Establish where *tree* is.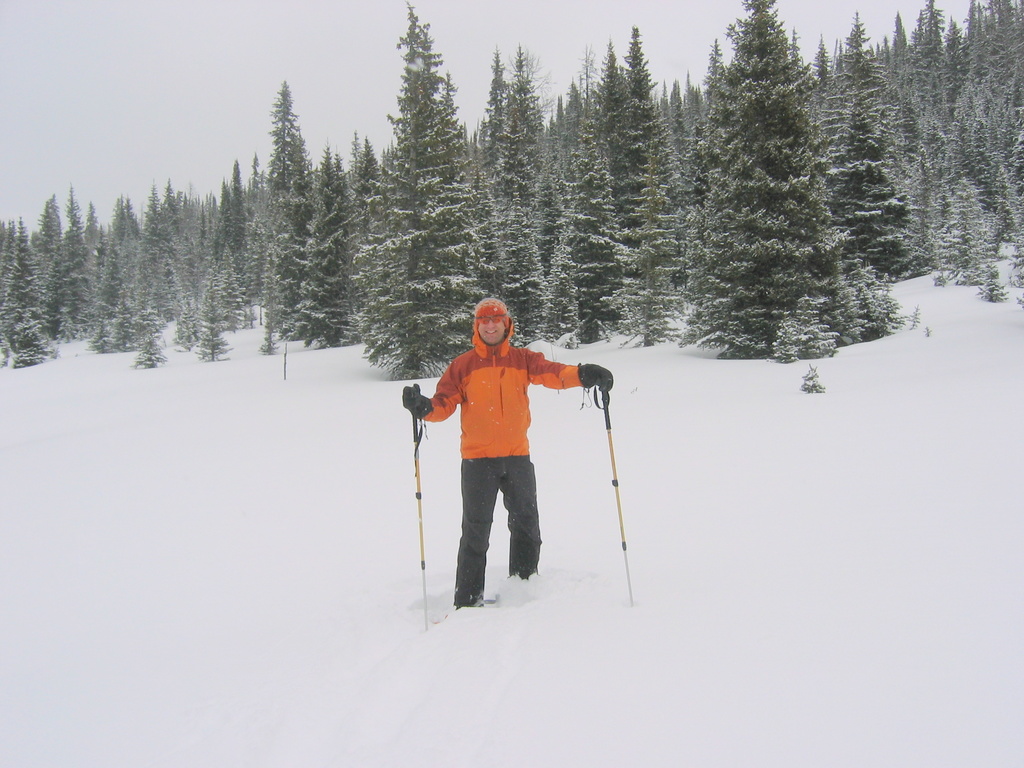
Established at pyautogui.locateOnScreen(666, 23, 896, 378).
